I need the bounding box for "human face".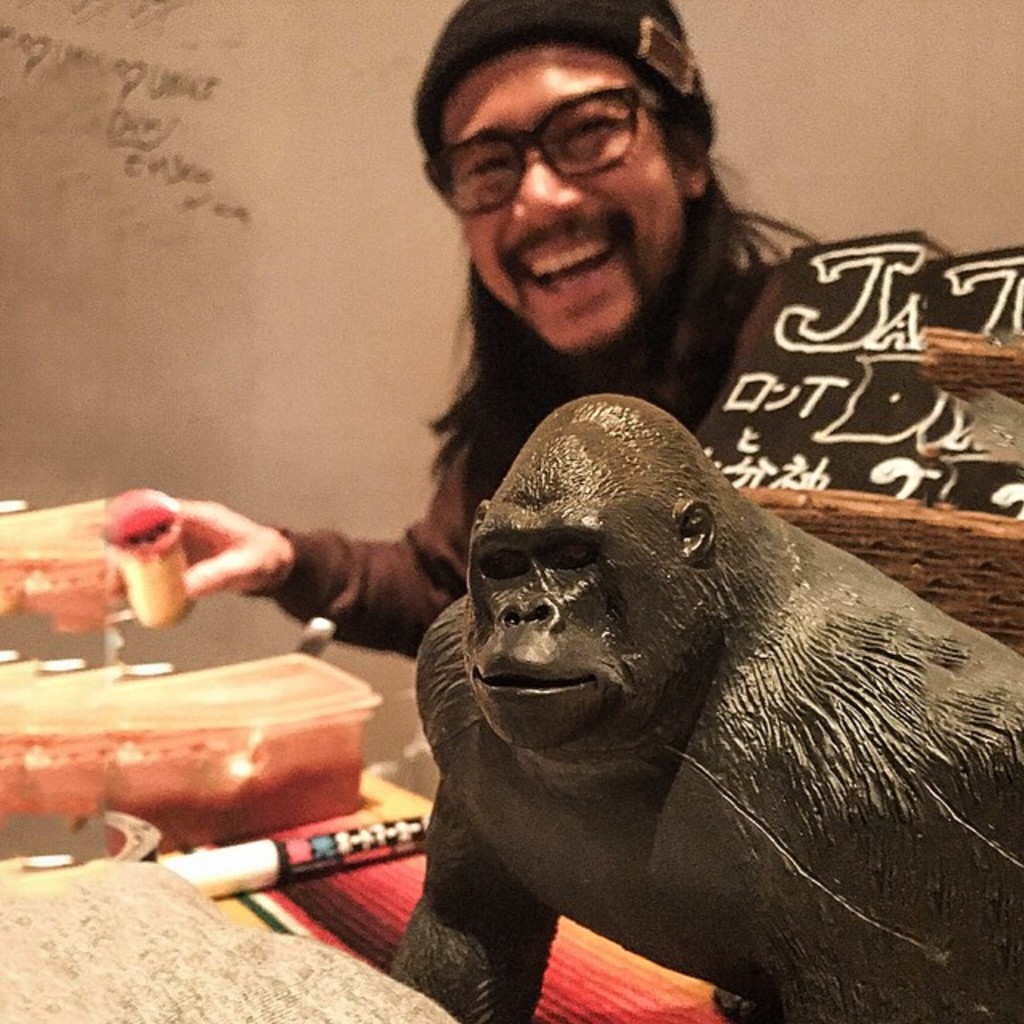
Here it is: 435:38:686:358.
